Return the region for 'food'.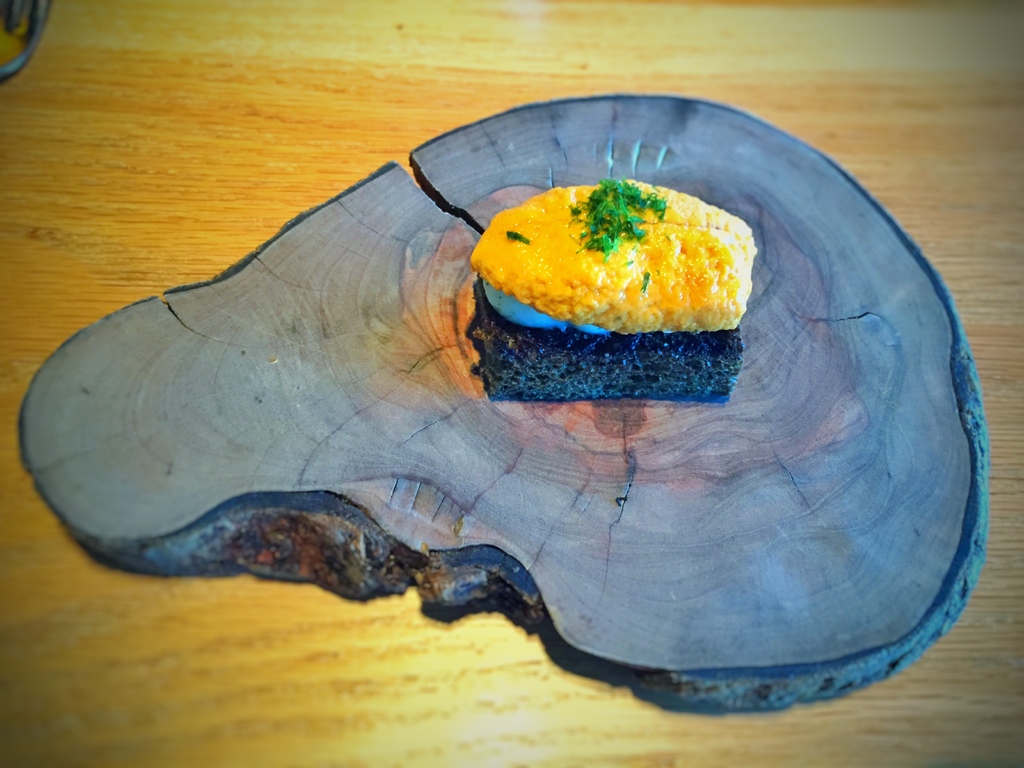
(x1=470, y1=179, x2=753, y2=334).
